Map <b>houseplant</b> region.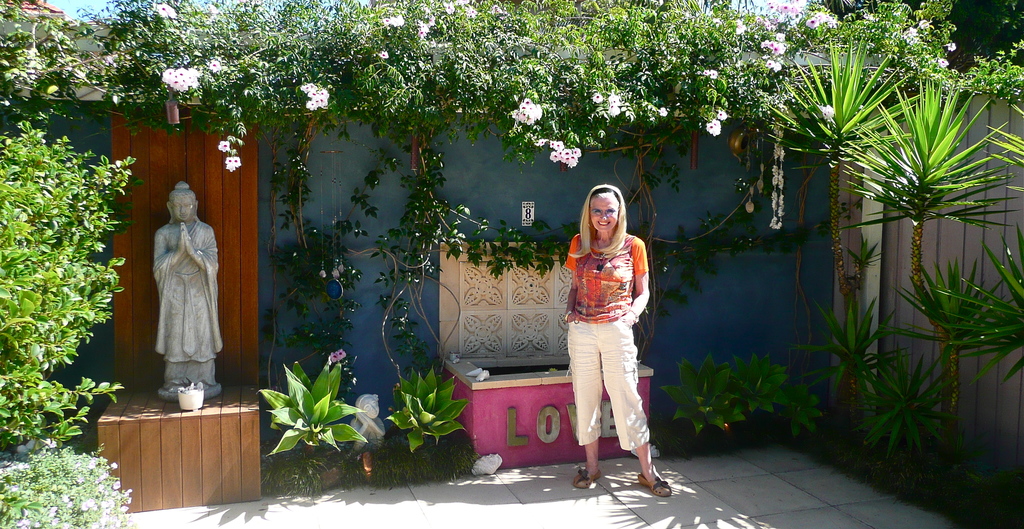
Mapped to 264:354:374:496.
